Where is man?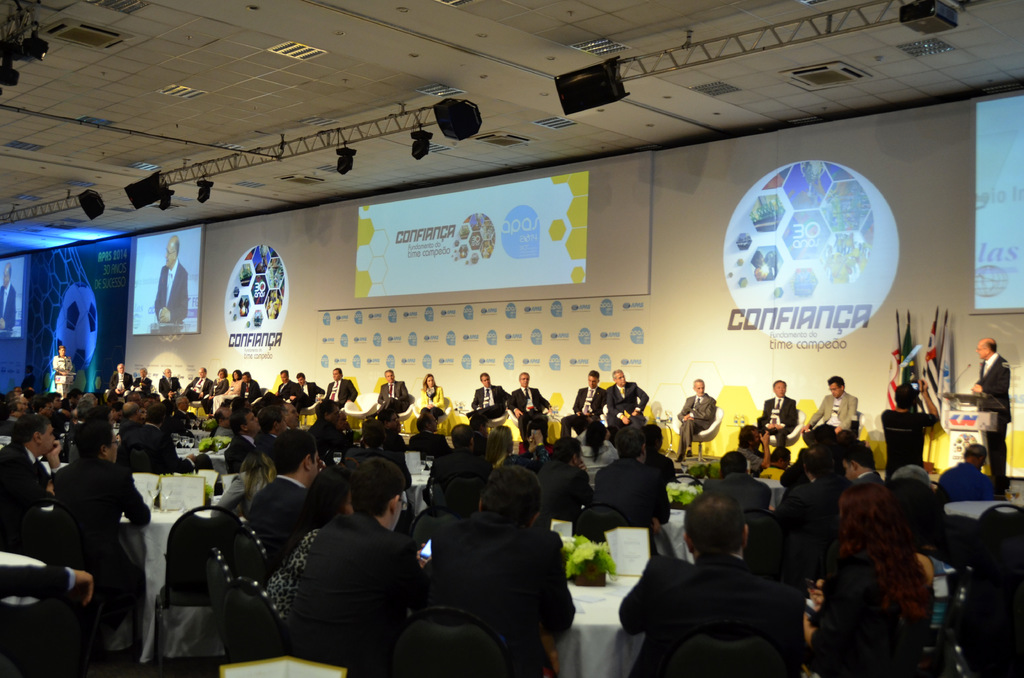
<box>282,455,416,672</box>.
